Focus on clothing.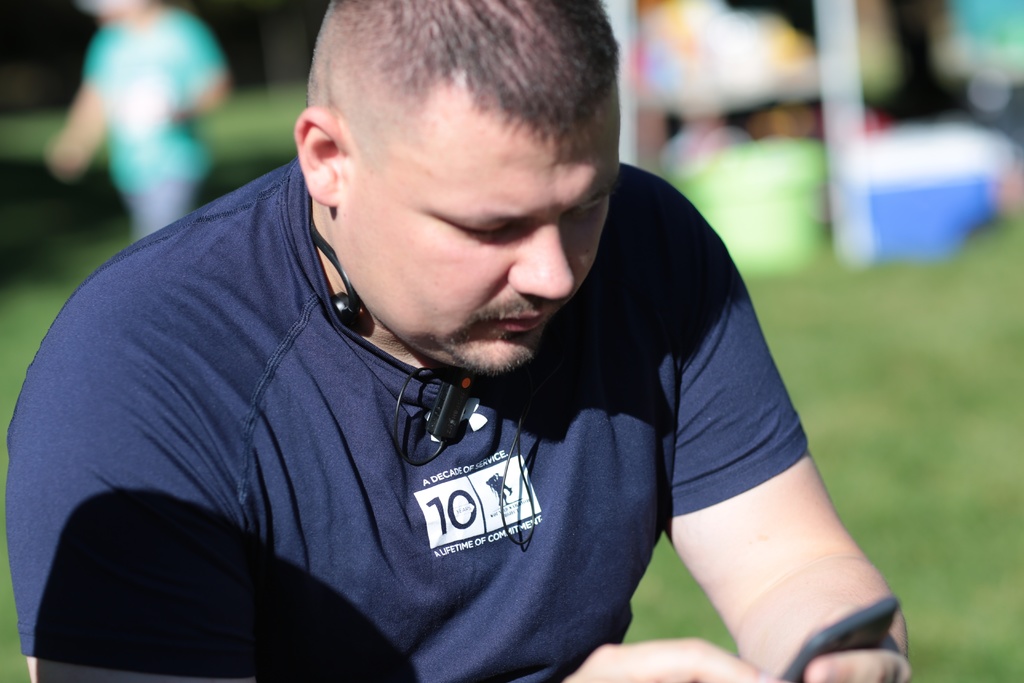
Focused at 7 159 807 682.
